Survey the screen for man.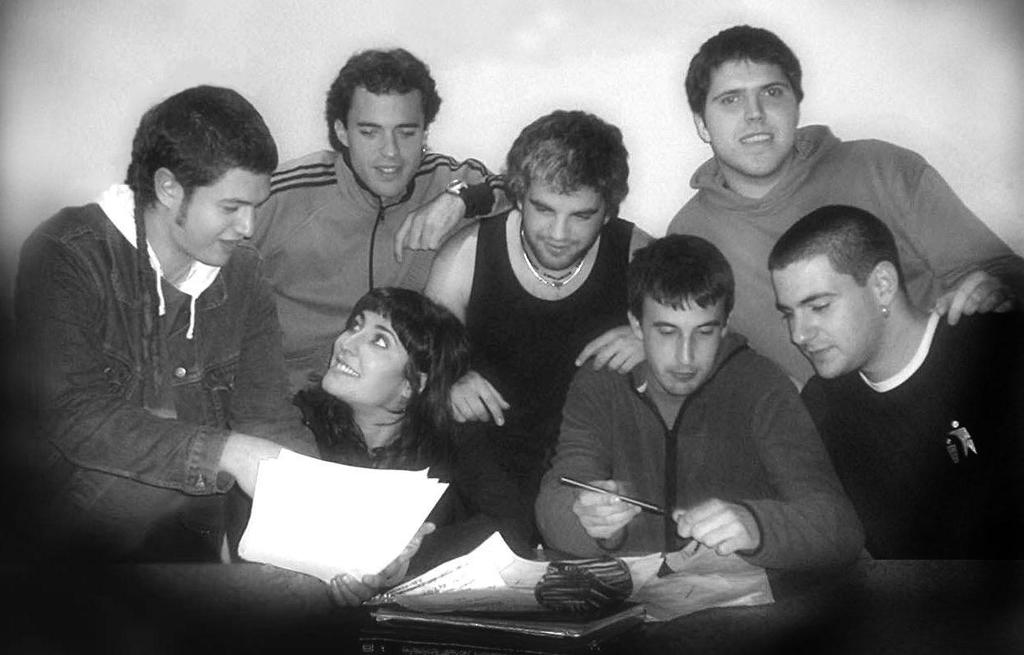
Survey found: crop(14, 79, 298, 627).
